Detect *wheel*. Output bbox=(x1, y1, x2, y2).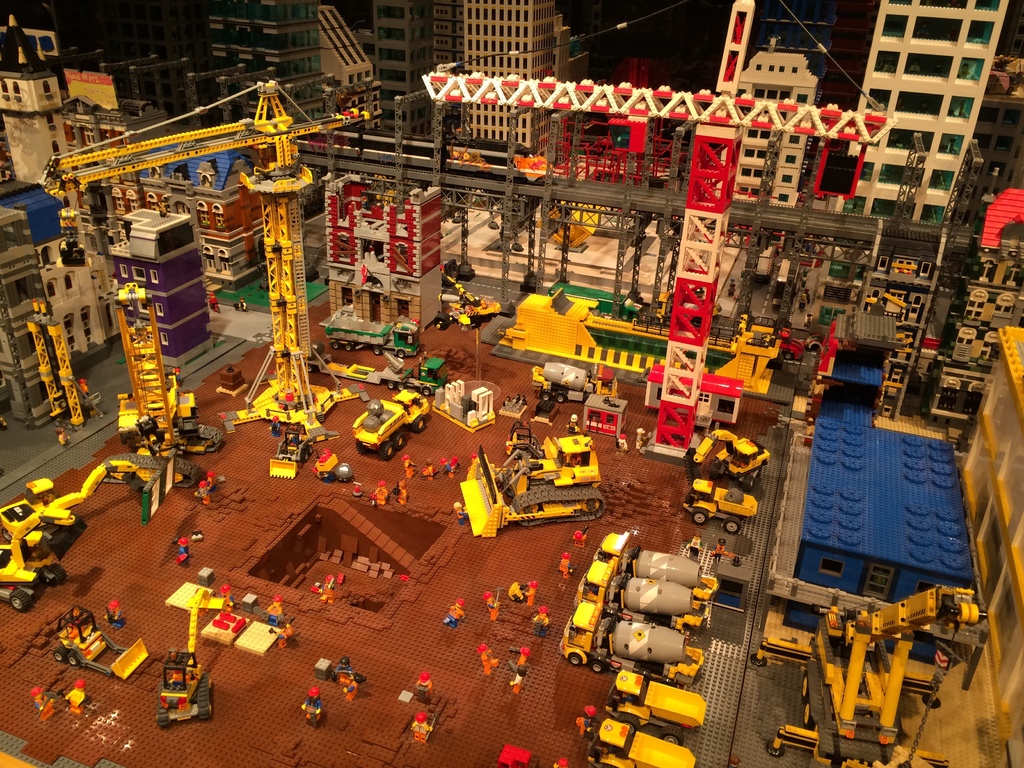
bbox=(590, 651, 604, 671).
